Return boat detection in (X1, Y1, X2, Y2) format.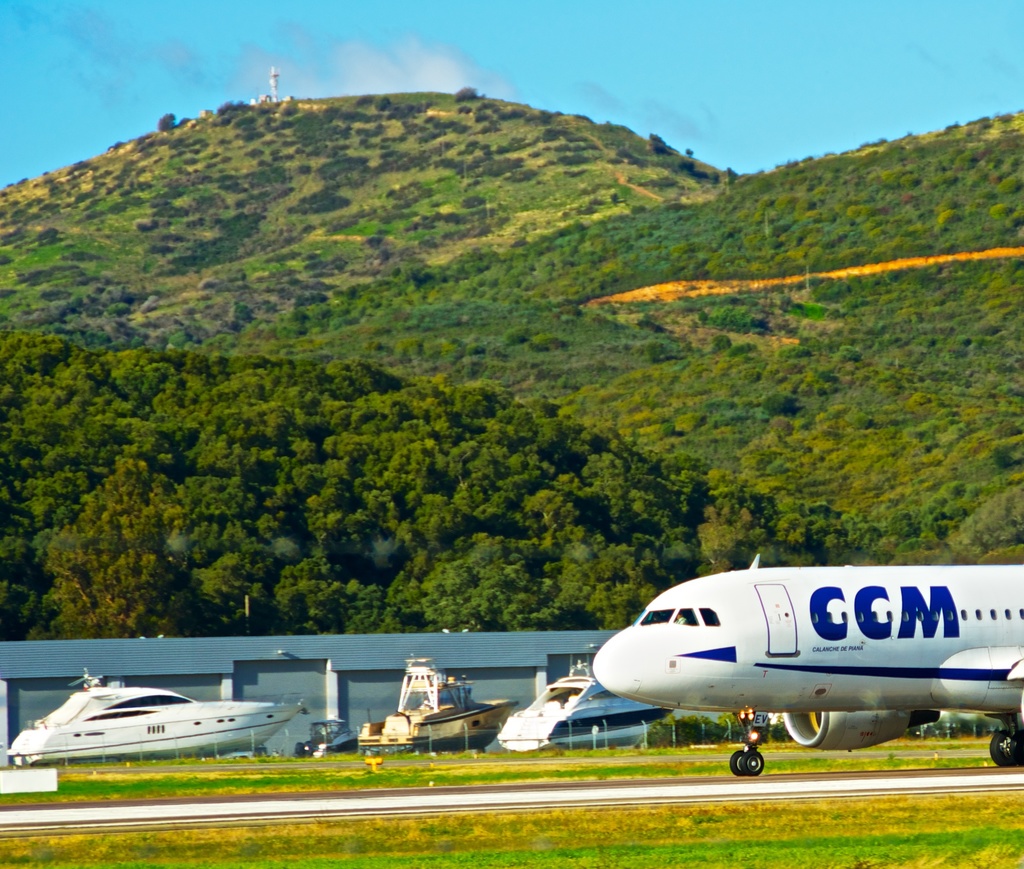
(0, 667, 364, 774).
